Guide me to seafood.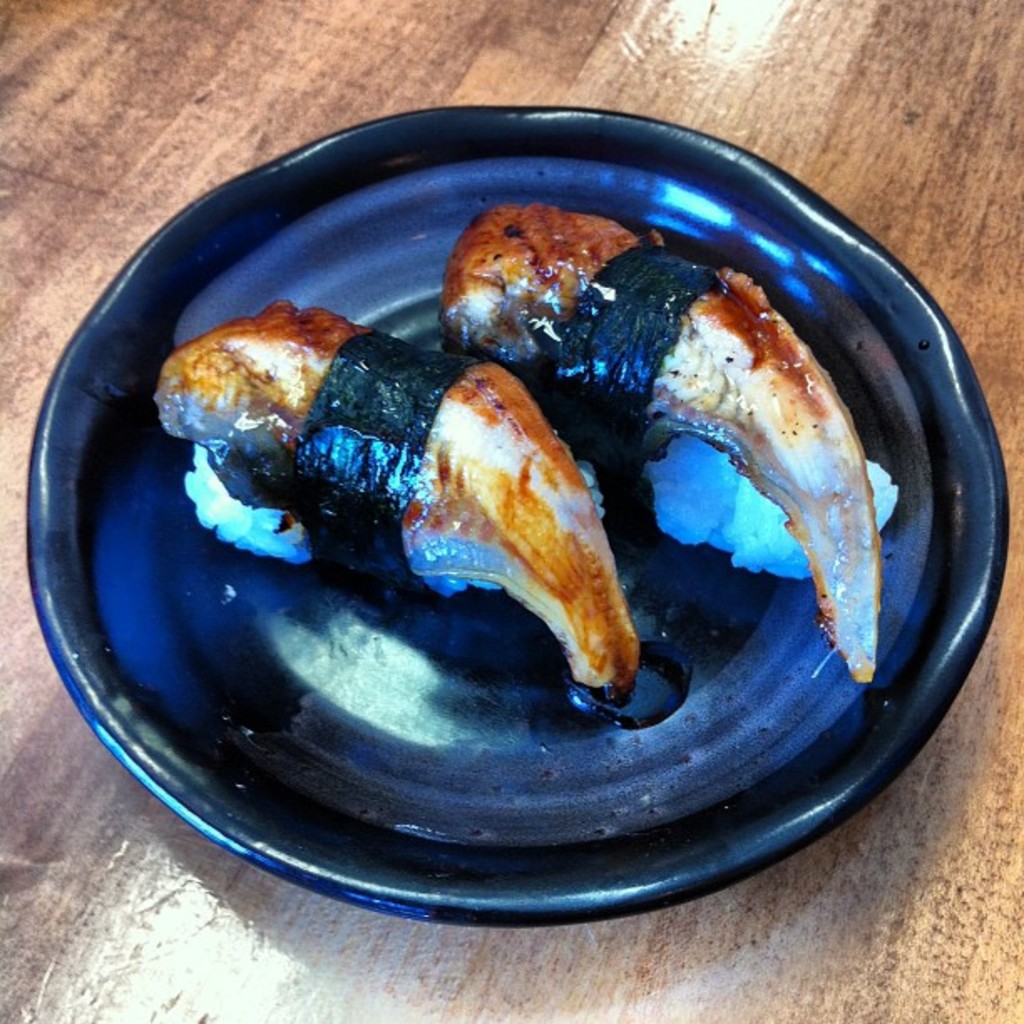
Guidance: [left=433, top=202, right=885, bottom=689].
